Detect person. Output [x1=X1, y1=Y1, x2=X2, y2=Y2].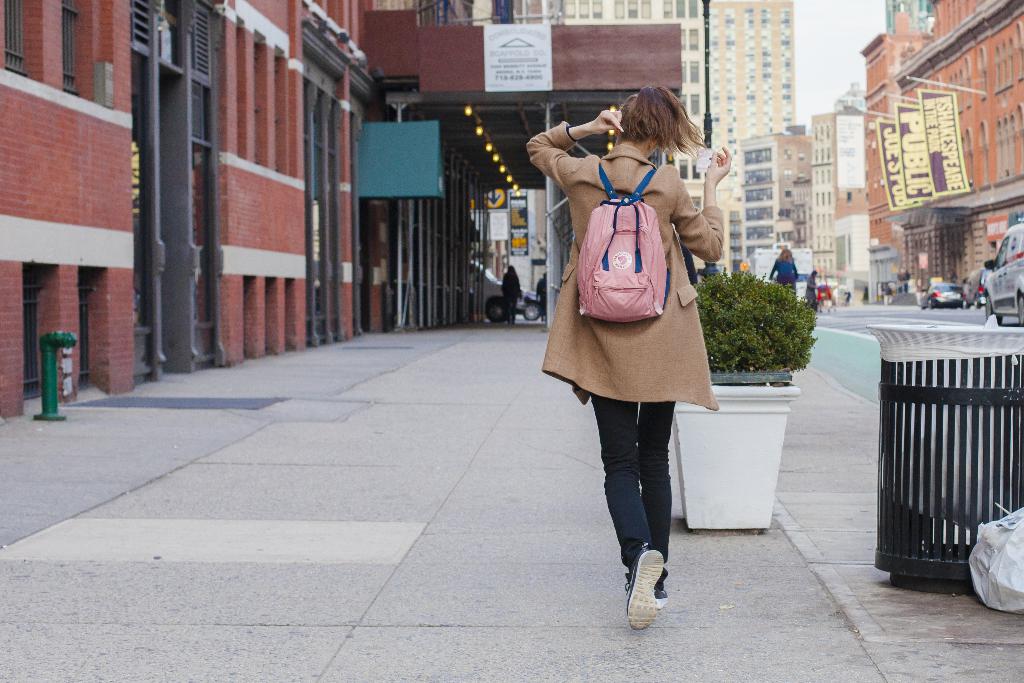
[x1=799, y1=268, x2=820, y2=320].
